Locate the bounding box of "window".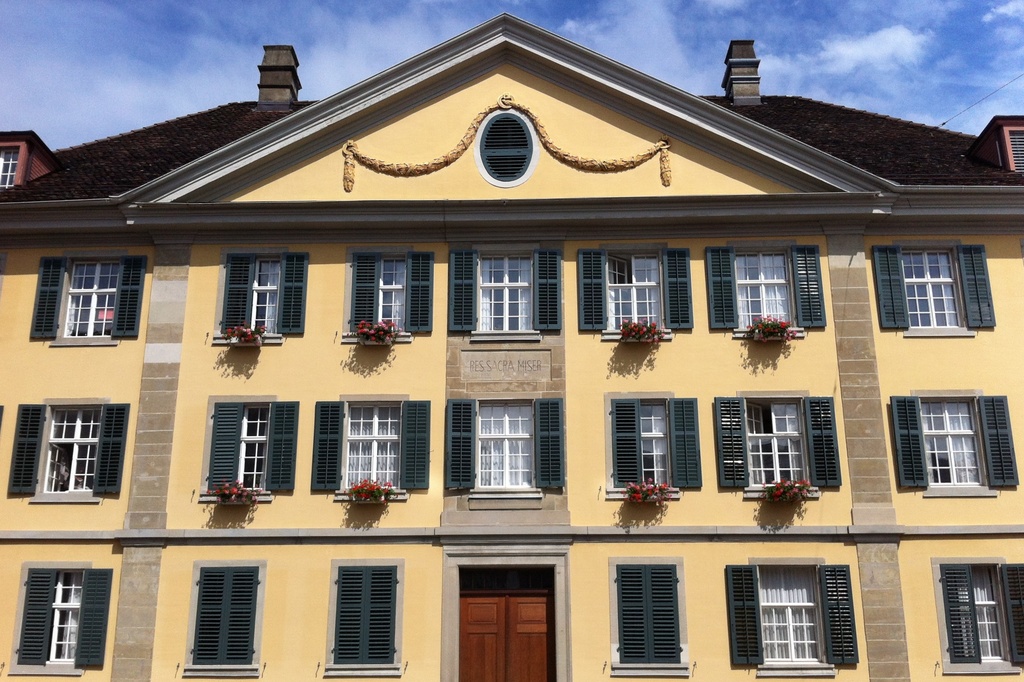
Bounding box: locate(582, 245, 688, 345).
